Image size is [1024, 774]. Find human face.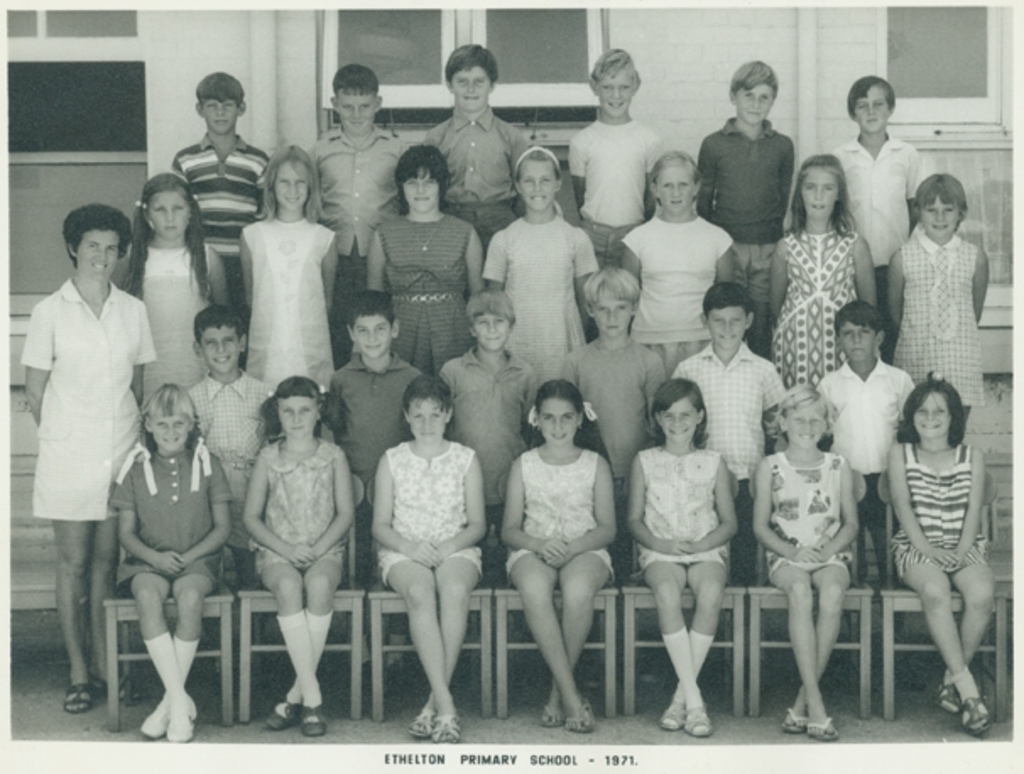
x1=203, y1=324, x2=238, y2=370.
